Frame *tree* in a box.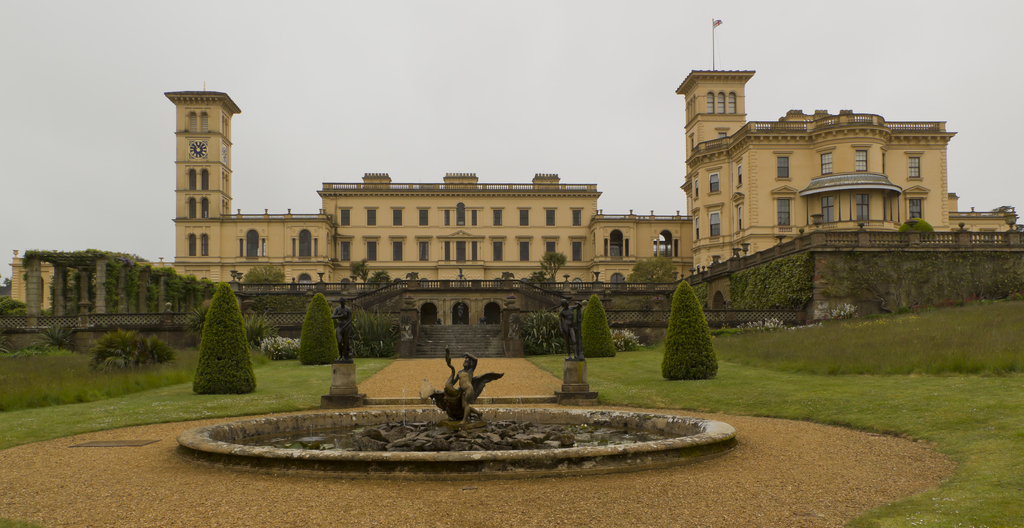
{"x1": 662, "y1": 281, "x2": 721, "y2": 381}.
